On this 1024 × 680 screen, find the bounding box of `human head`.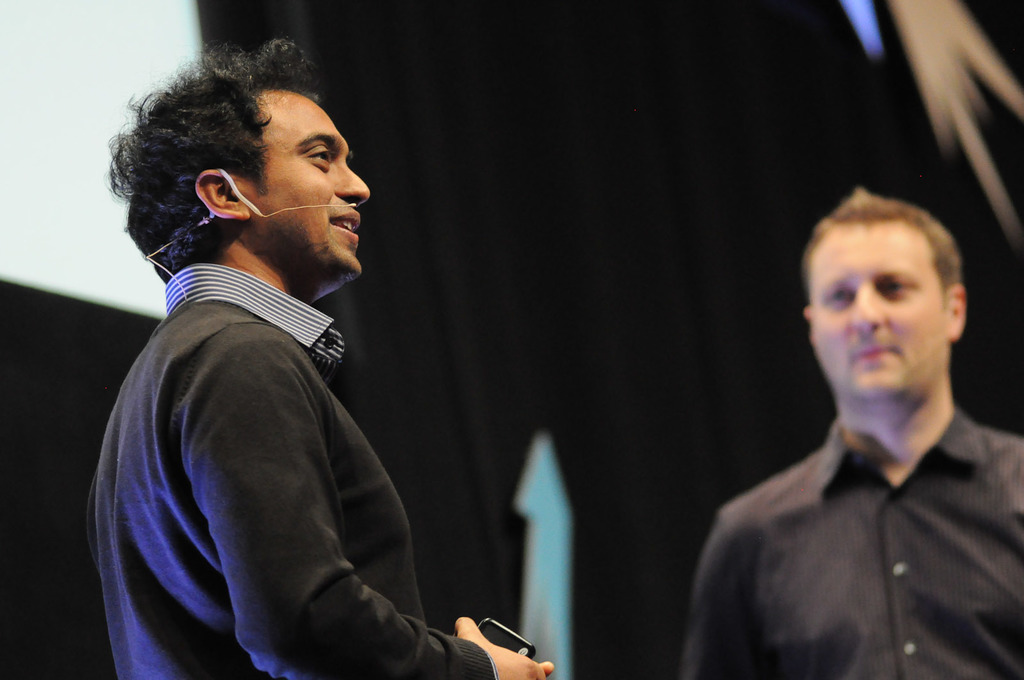
Bounding box: [794, 173, 986, 438].
